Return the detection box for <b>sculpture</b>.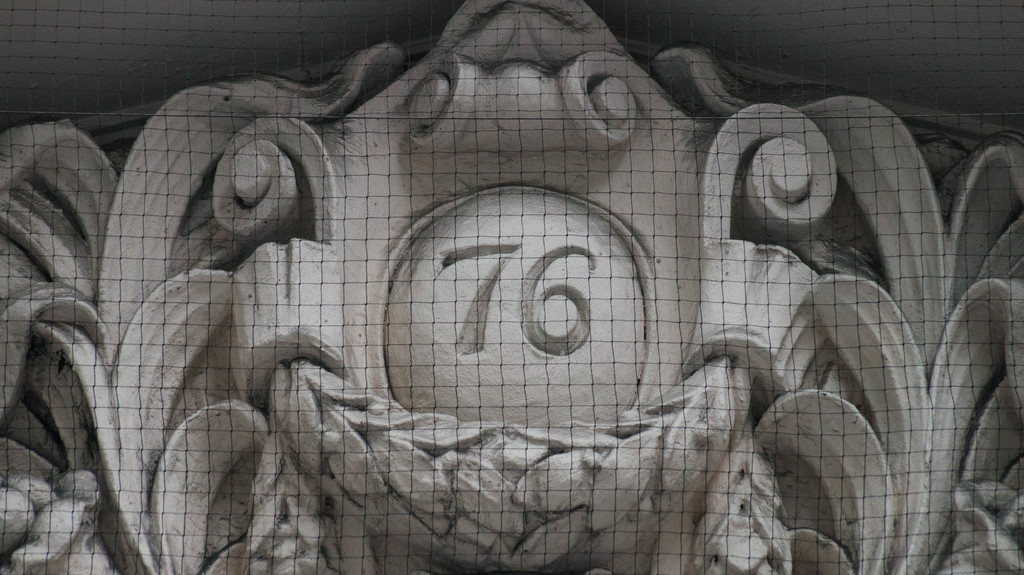
pyautogui.locateOnScreen(0, 0, 1023, 574).
